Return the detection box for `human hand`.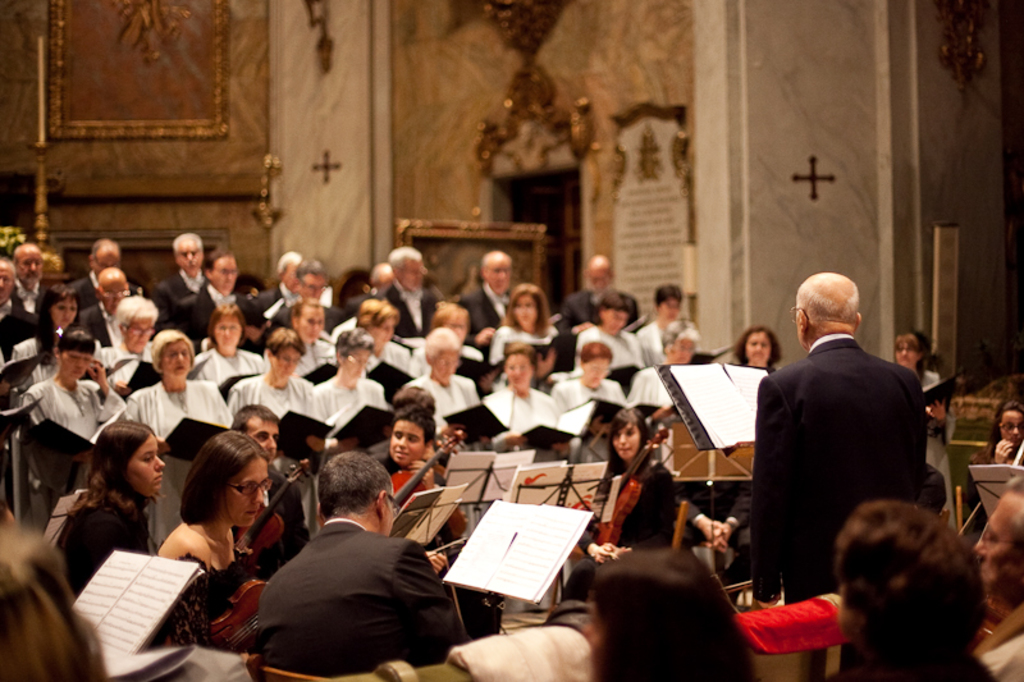
left=82, top=357, right=105, bottom=384.
